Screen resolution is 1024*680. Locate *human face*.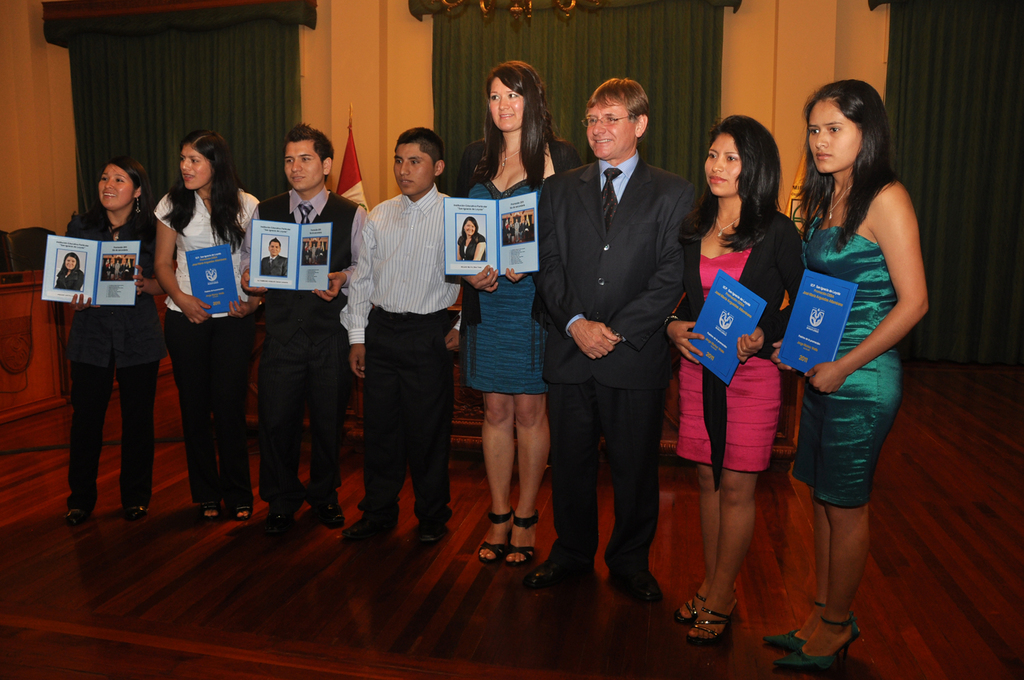
98/165/132/212.
